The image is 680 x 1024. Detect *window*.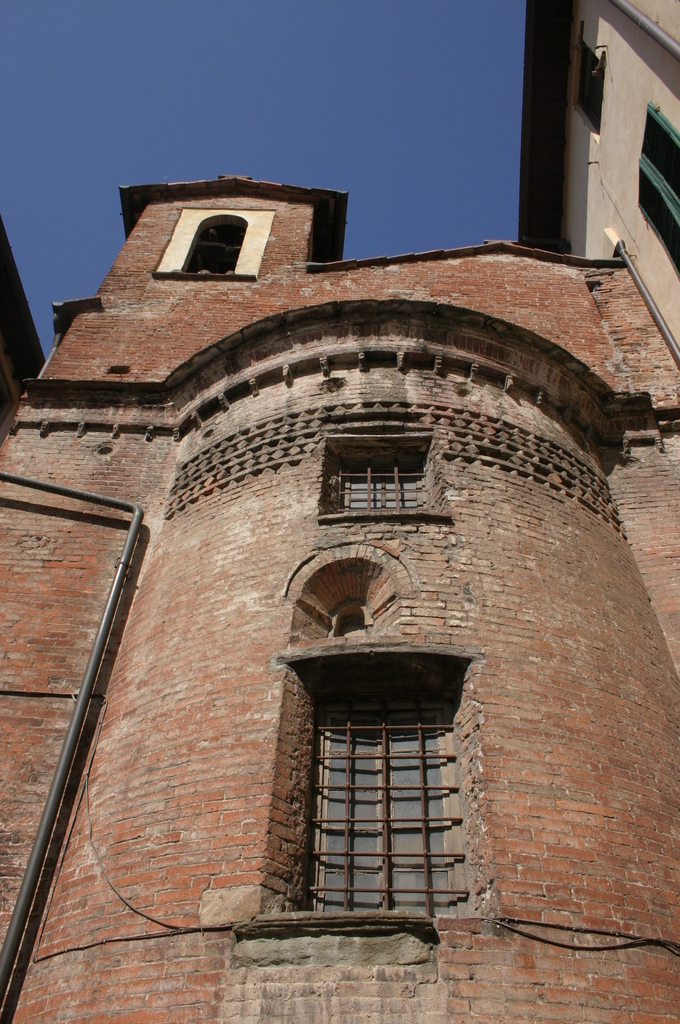
Detection: x1=185 y1=212 x2=247 y2=276.
